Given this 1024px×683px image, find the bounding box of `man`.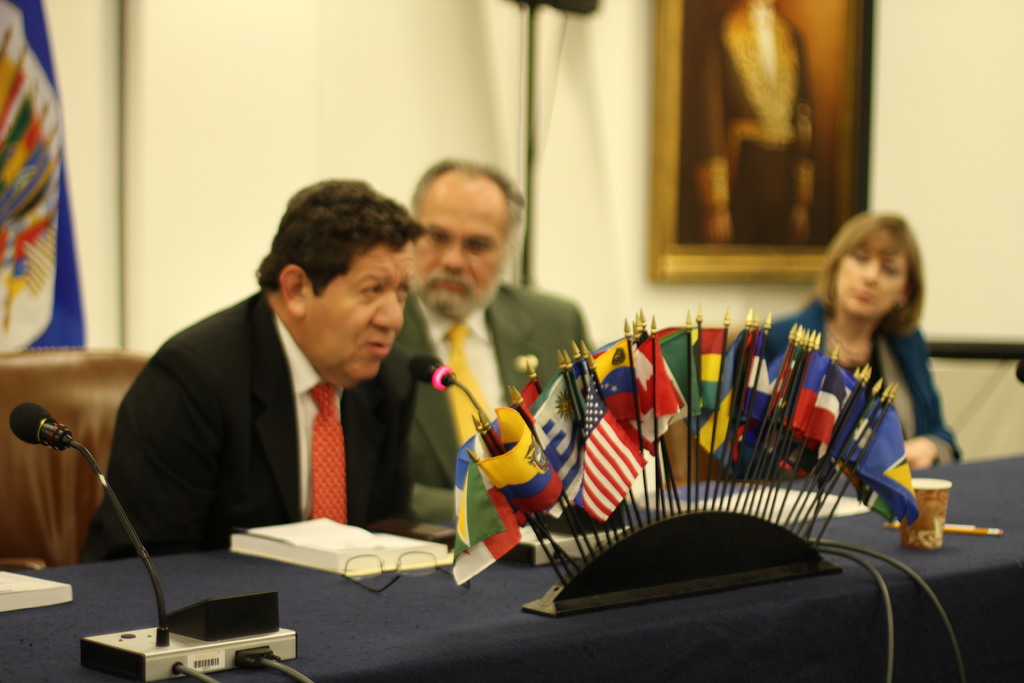
region(391, 152, 606, 507).
